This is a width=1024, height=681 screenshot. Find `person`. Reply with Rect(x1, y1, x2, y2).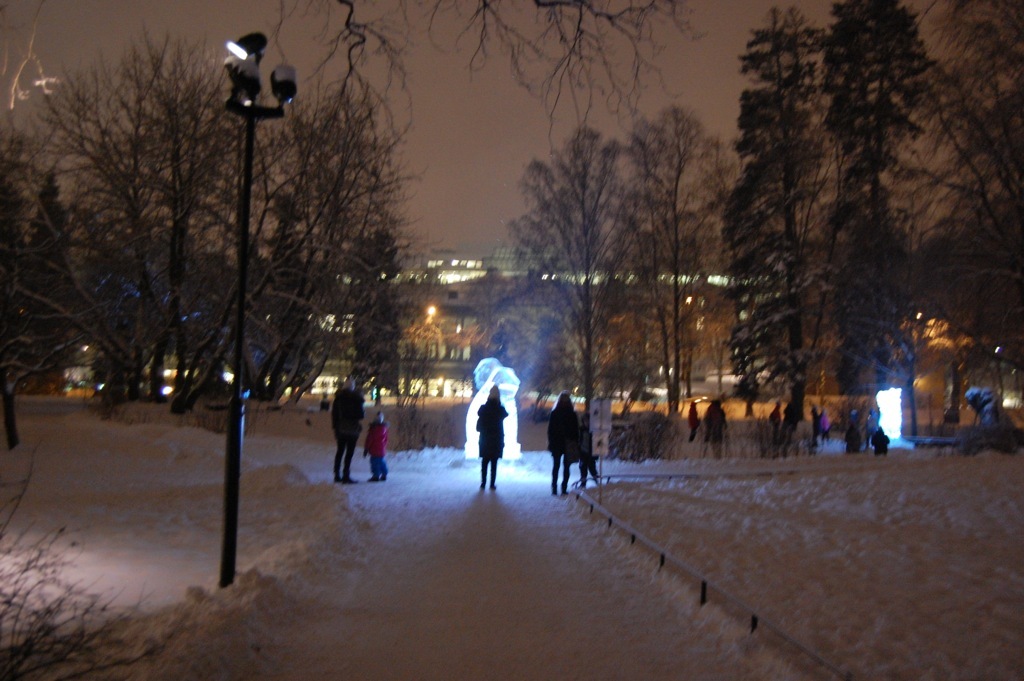
Rect(576, 409, 594, 489).
